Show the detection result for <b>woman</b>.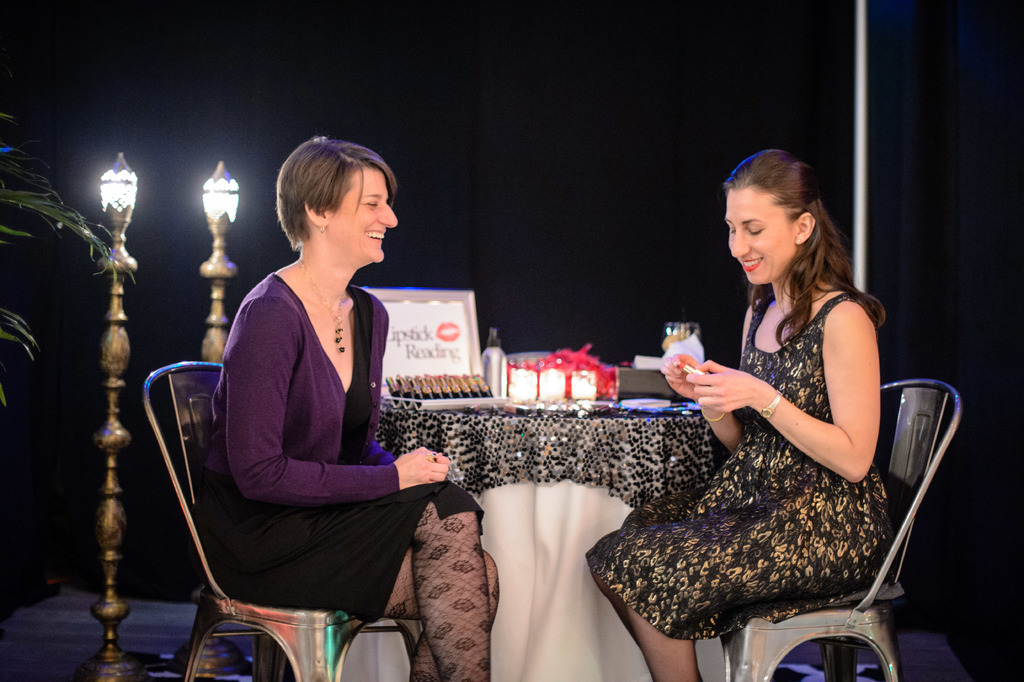
<box>189,137,504,681</box>.
